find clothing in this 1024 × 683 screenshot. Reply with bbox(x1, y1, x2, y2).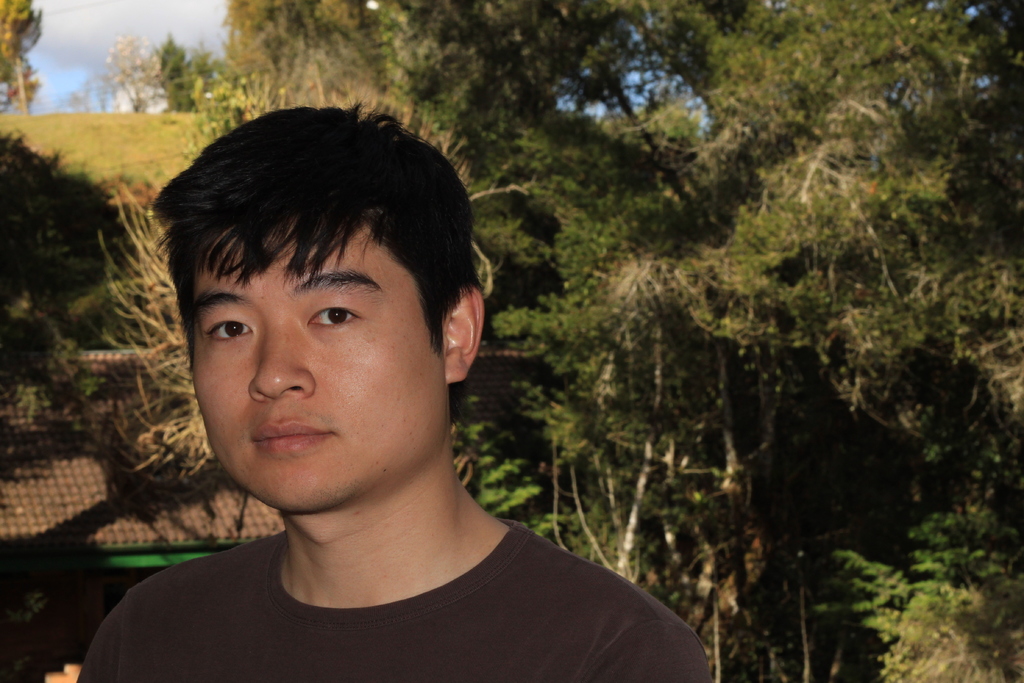
bbox(83, 461, 710, 676).
